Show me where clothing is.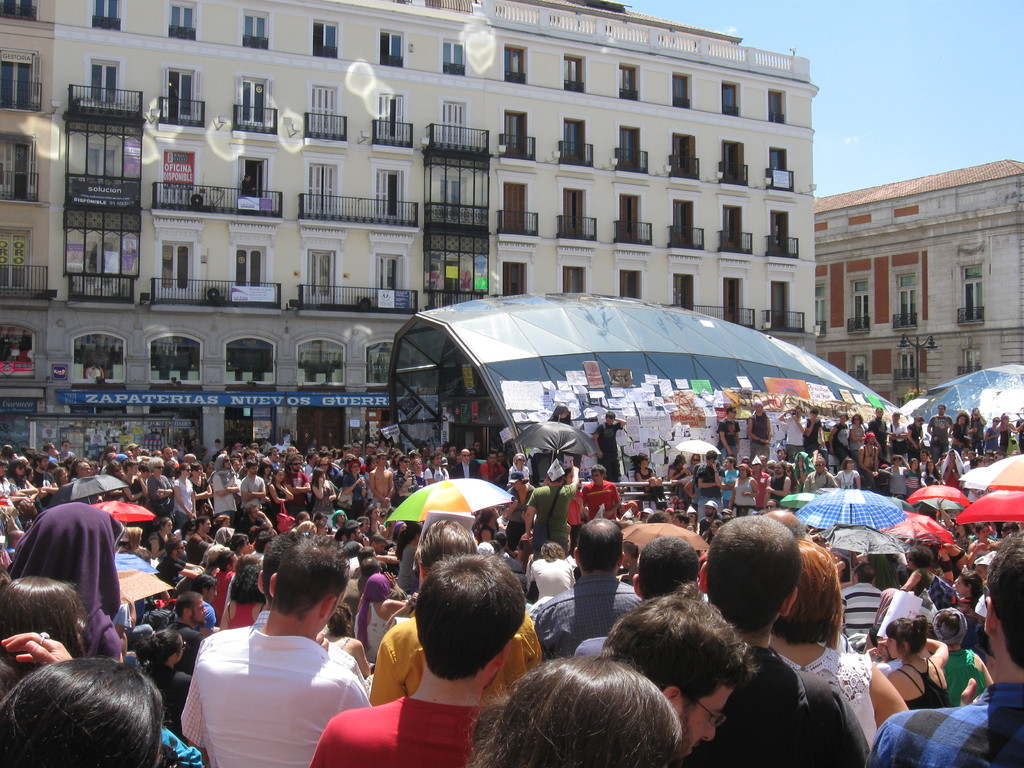
clothing is at rect(905, 467, 927, 491).
